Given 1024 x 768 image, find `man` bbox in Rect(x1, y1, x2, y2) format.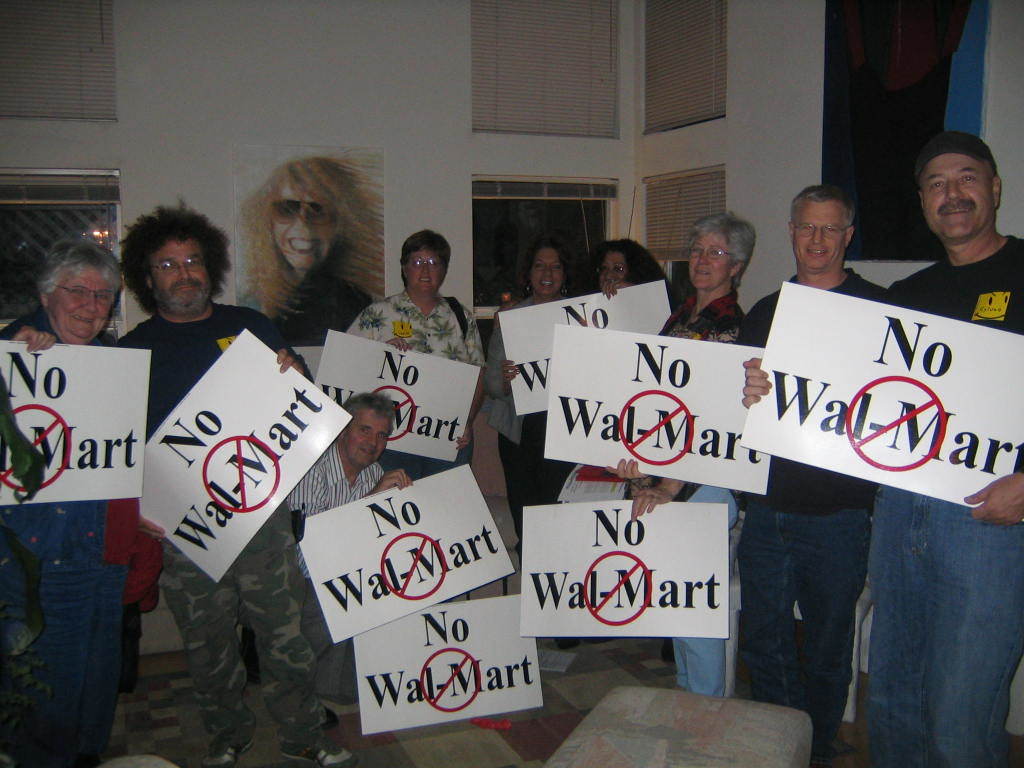
Rect(0, 231, 128, 767).
